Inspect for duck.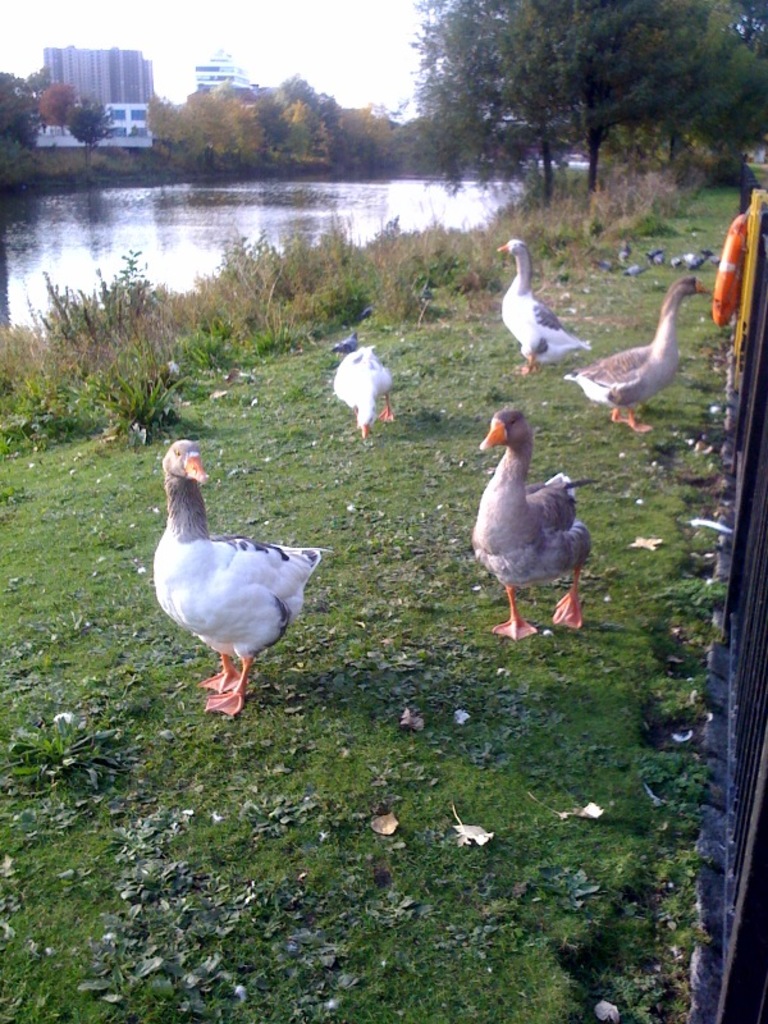
Inspection: [550,271,721,431].
